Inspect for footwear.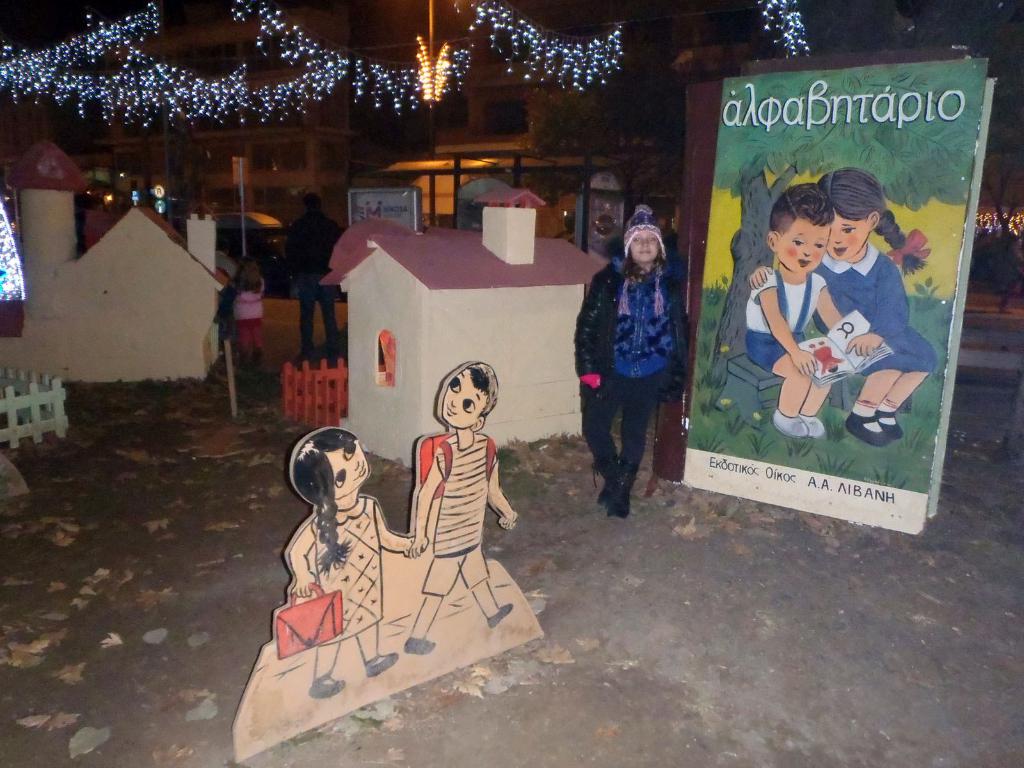
Inspection: (308,669,346,696).
